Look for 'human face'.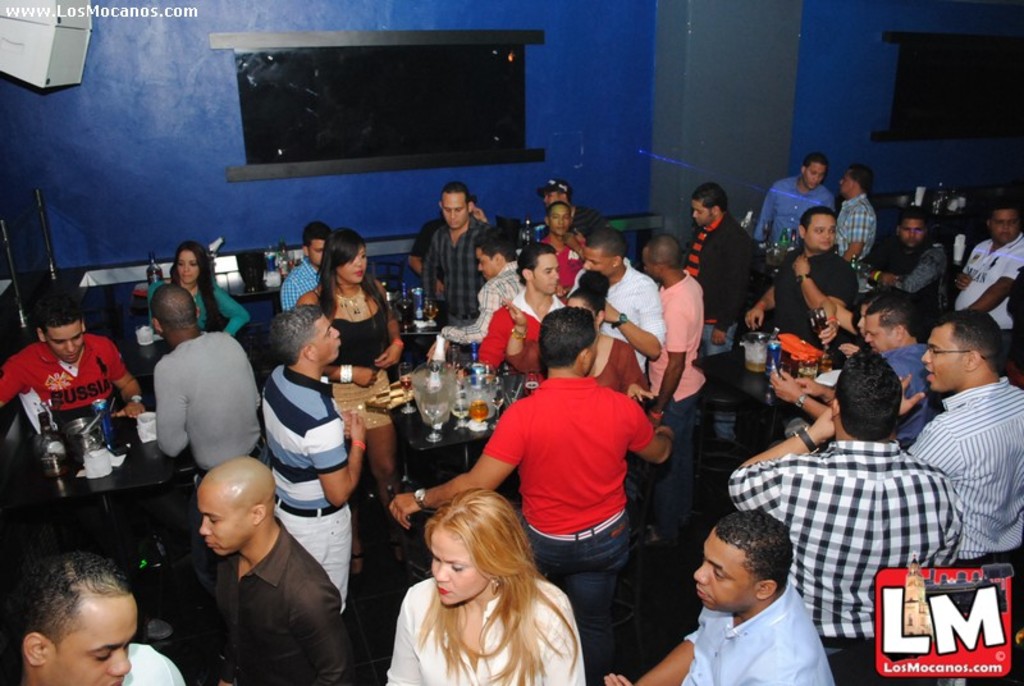
Found: 339,250,367,279.
